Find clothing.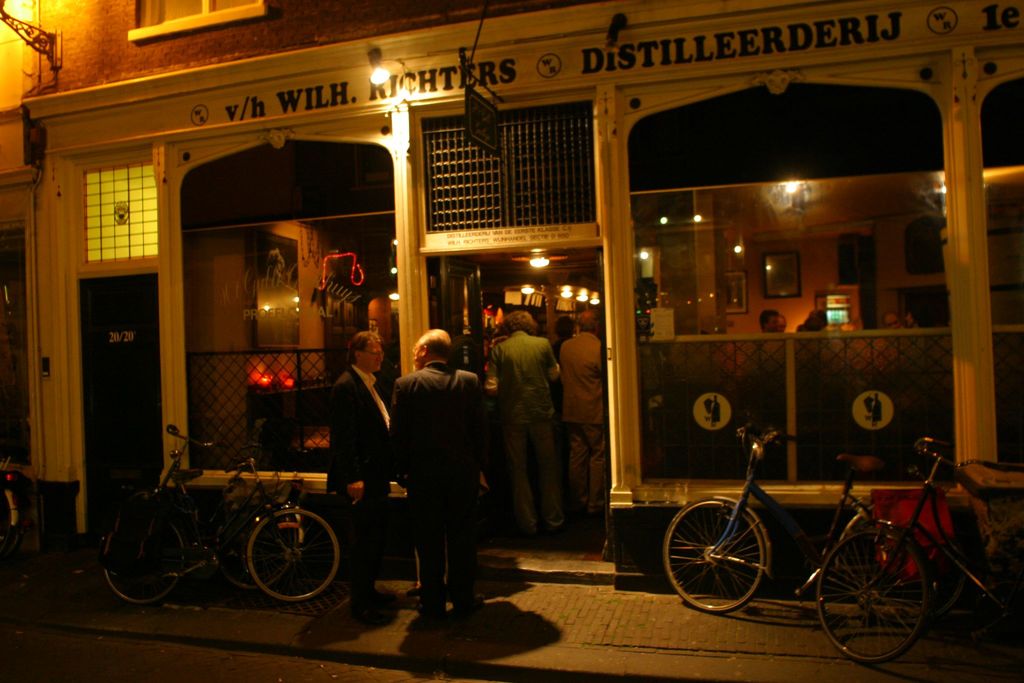
[554,334,601,516].
